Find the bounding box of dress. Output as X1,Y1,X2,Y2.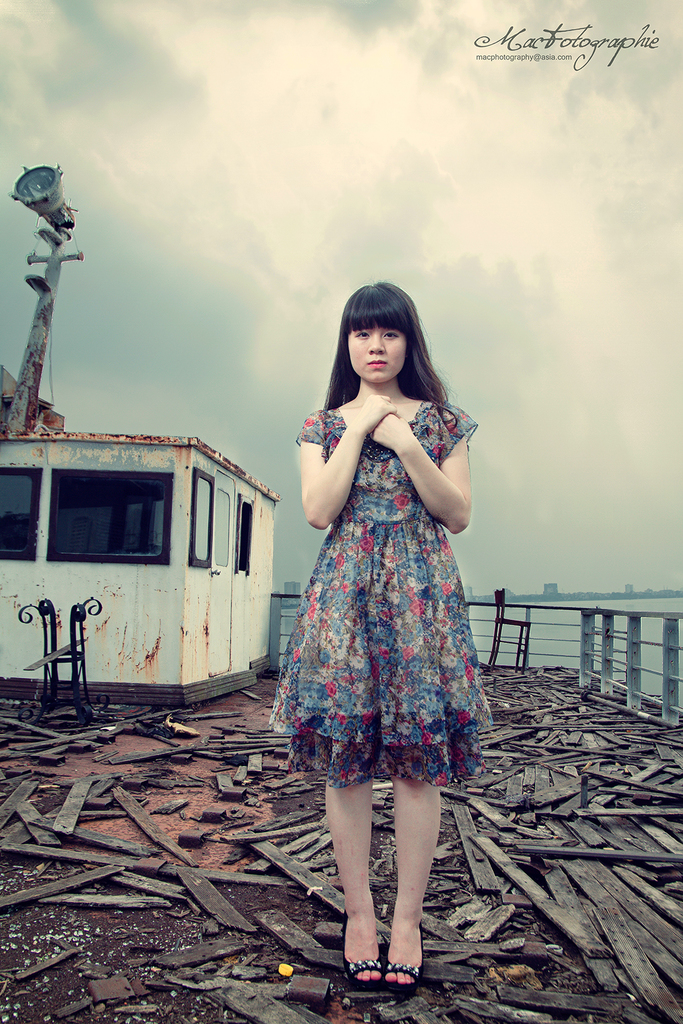
266,399,495,791.
